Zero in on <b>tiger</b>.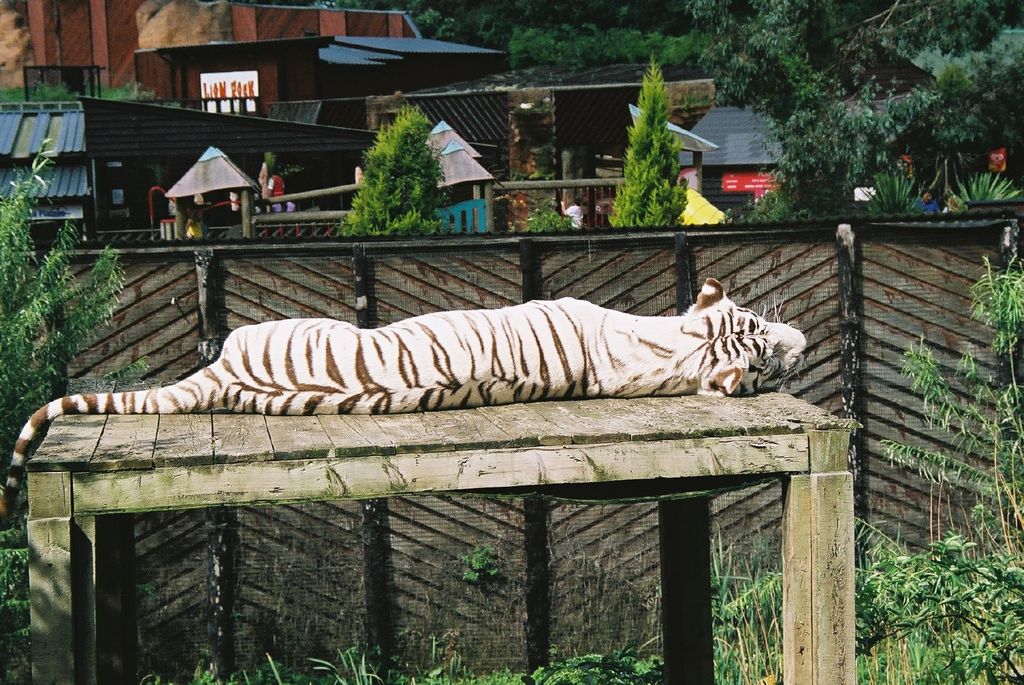
Zeroed in: region(0, 277, 803, 519).
